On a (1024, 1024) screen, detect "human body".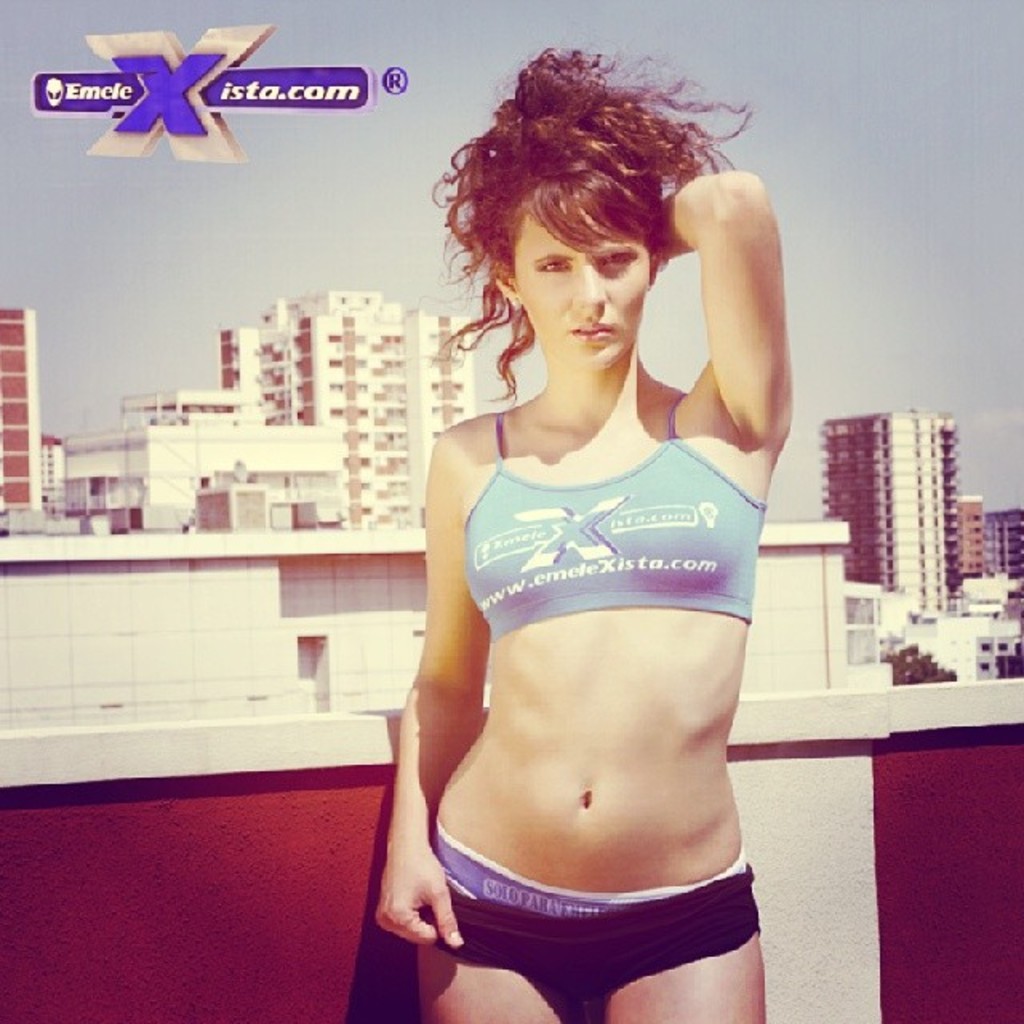
[x1=290, y1=54, x2=851, y2=1023].
